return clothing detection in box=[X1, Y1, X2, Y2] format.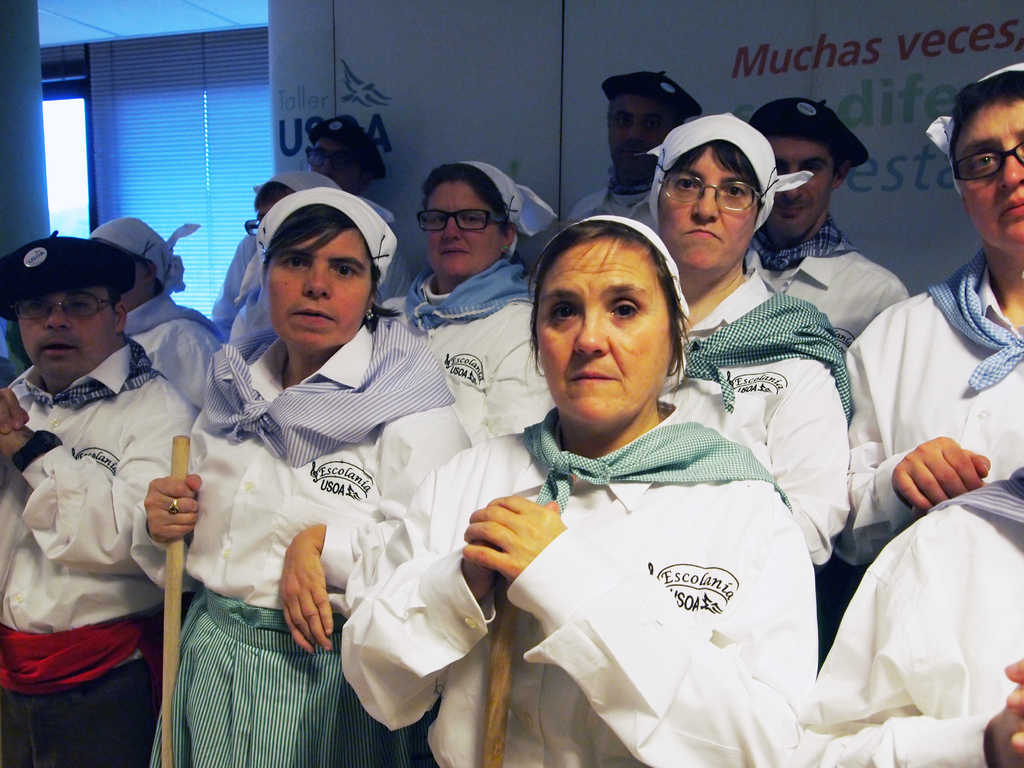
box=[132, 321, 461, 767].
